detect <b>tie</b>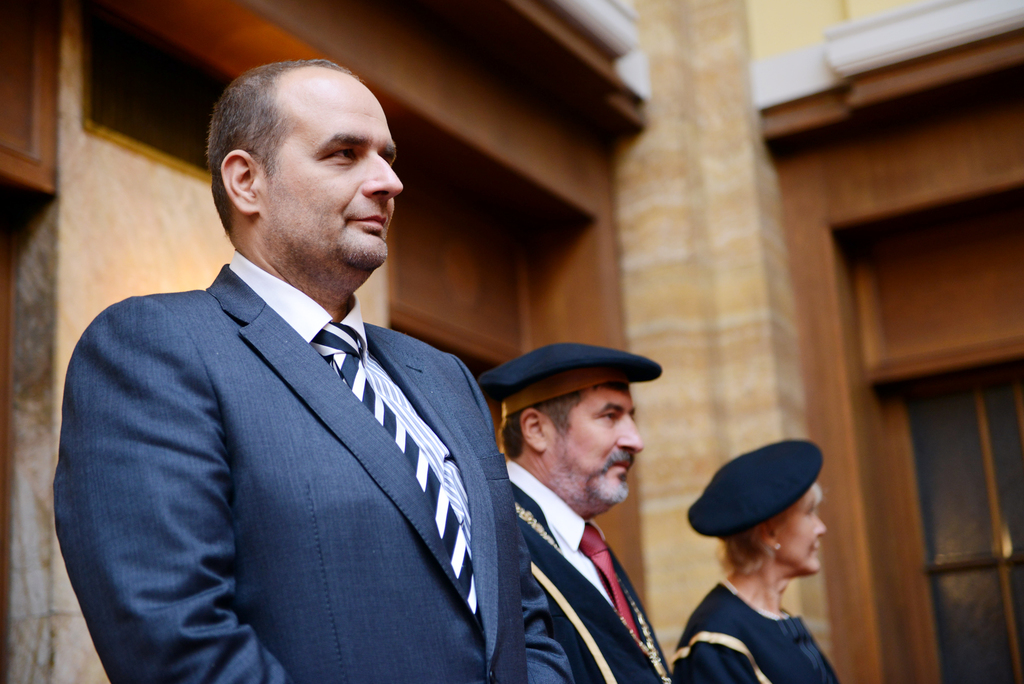
584/526/648/656
